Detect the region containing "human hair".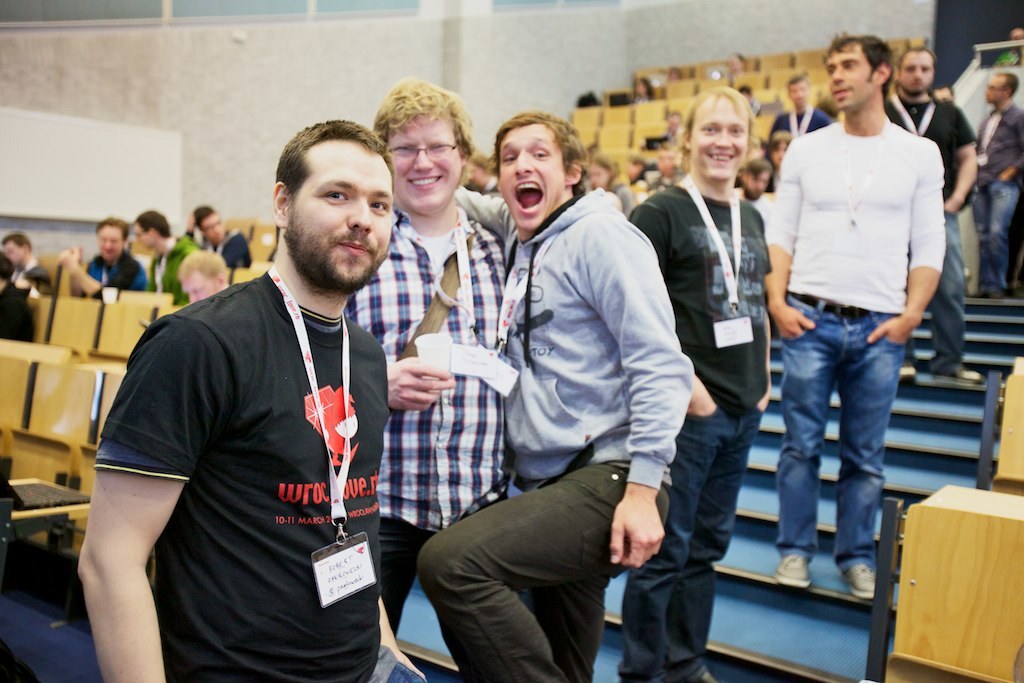
(788,75,812,88).
